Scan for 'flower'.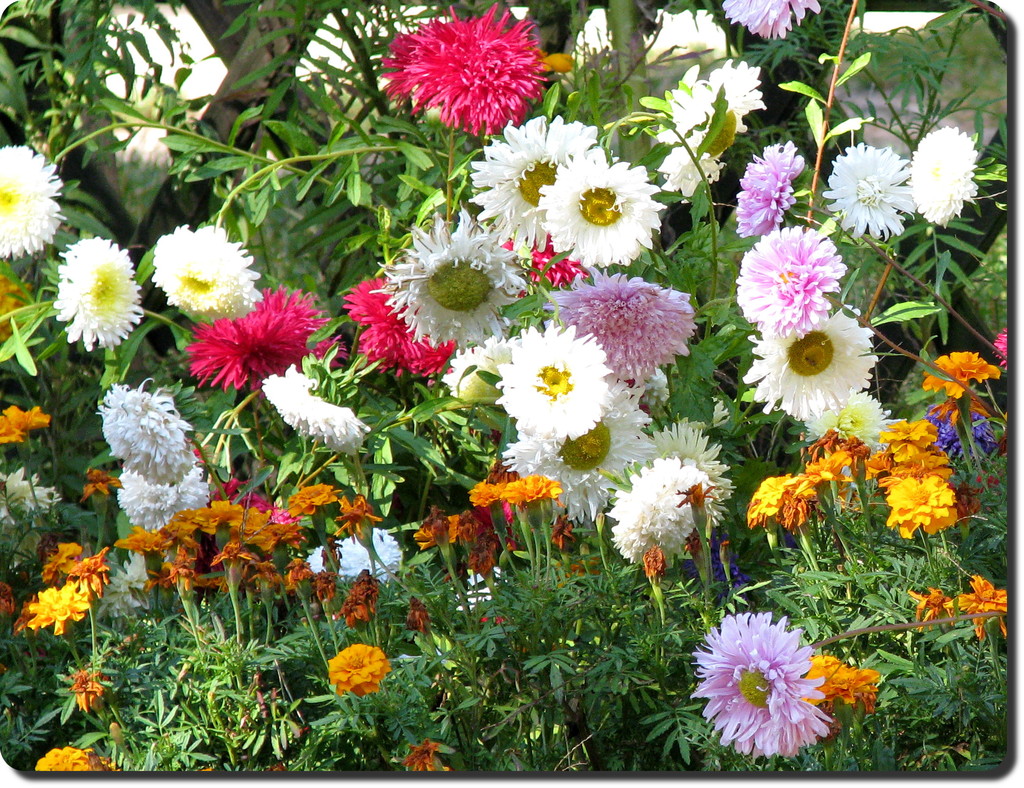
Scan result: <box>540,269,703,378</box>.
